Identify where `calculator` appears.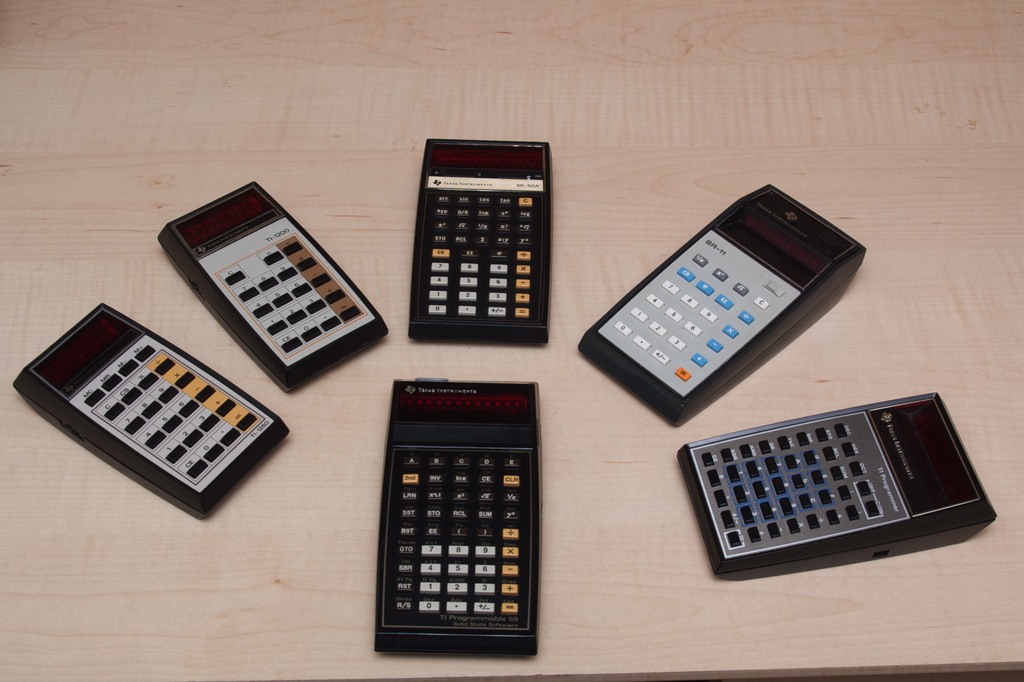
Appears at (left=679, top=391, right=998, bottom=583).
